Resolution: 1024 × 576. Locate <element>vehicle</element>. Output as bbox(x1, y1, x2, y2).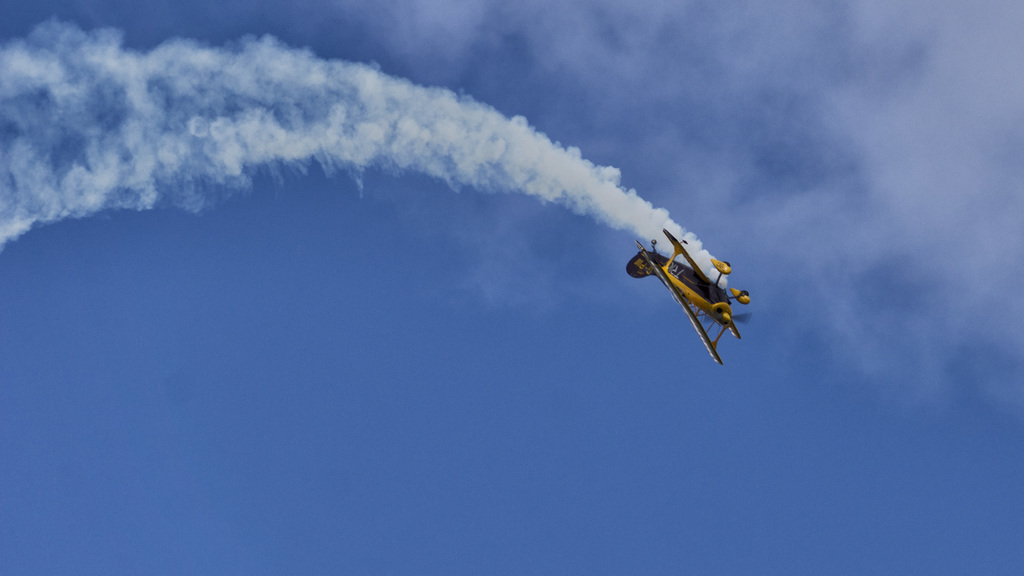
bbox(618, 221, 745, 368).
